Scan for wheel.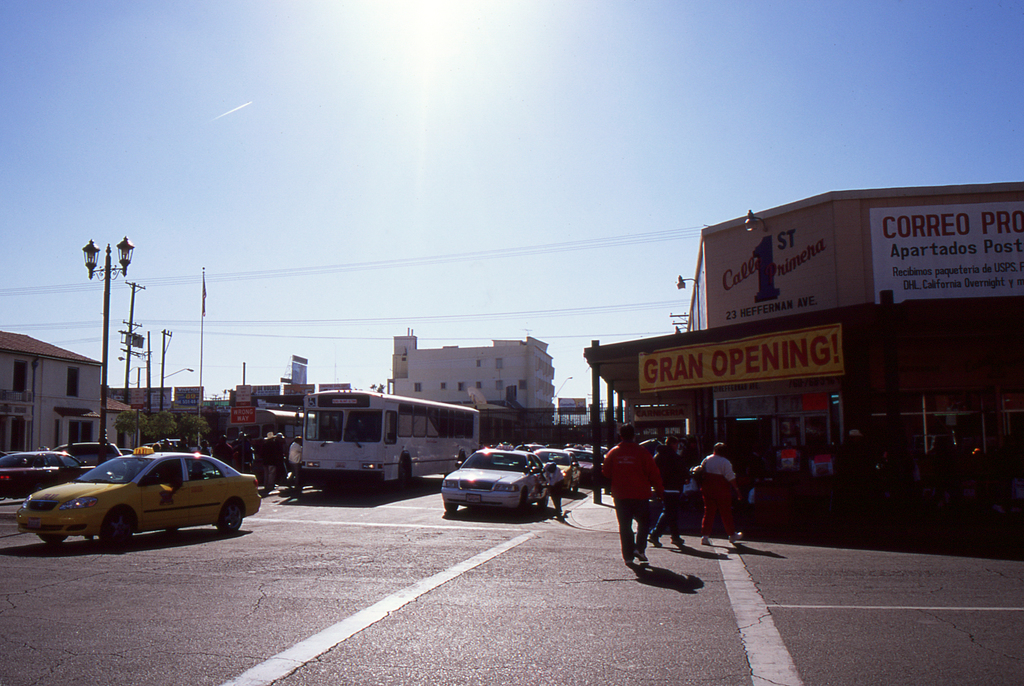
Scan result: 98,504,138,549.
